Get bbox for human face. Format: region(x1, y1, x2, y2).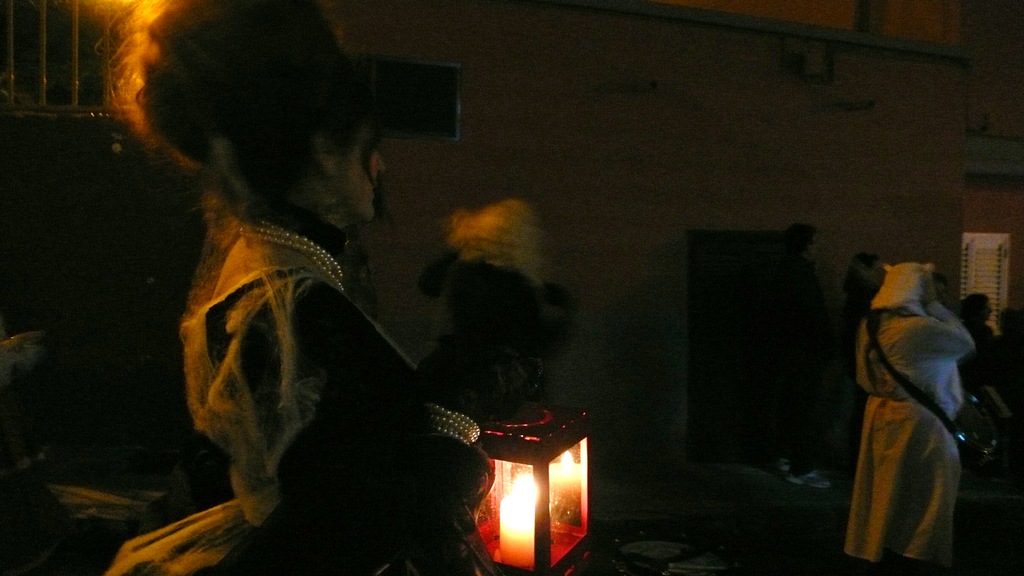
region(980, 301, 993, 318).
